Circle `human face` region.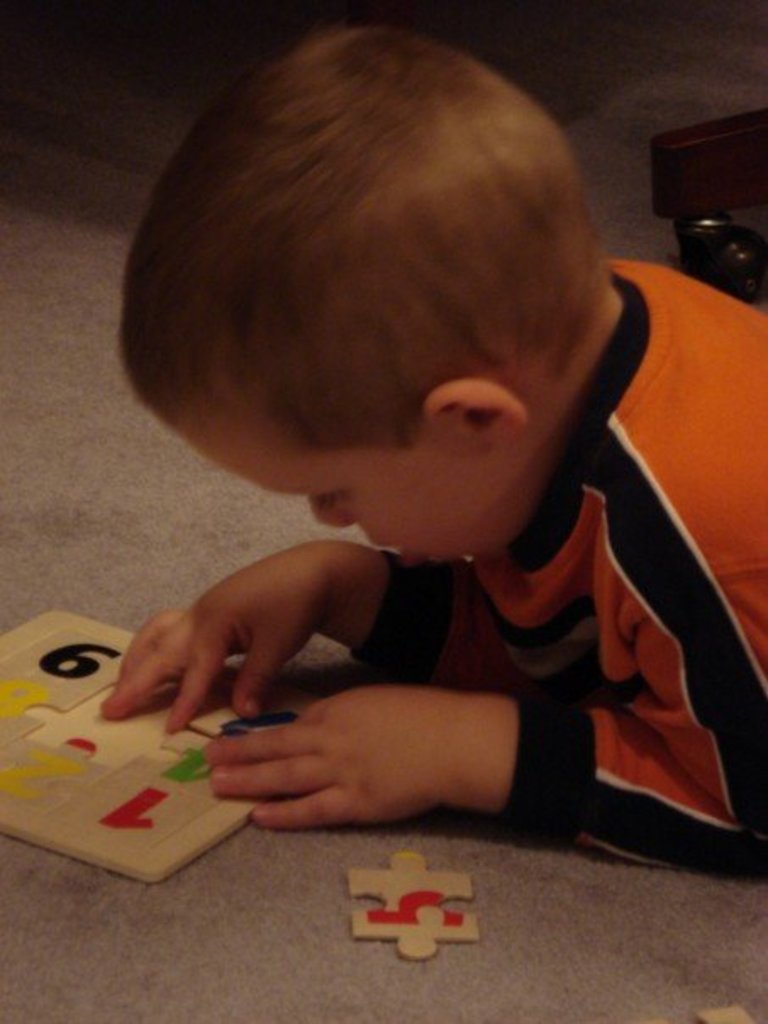
Region: {"x1": 193, "y1": 407, "x2": 520, "y2": 568}.
